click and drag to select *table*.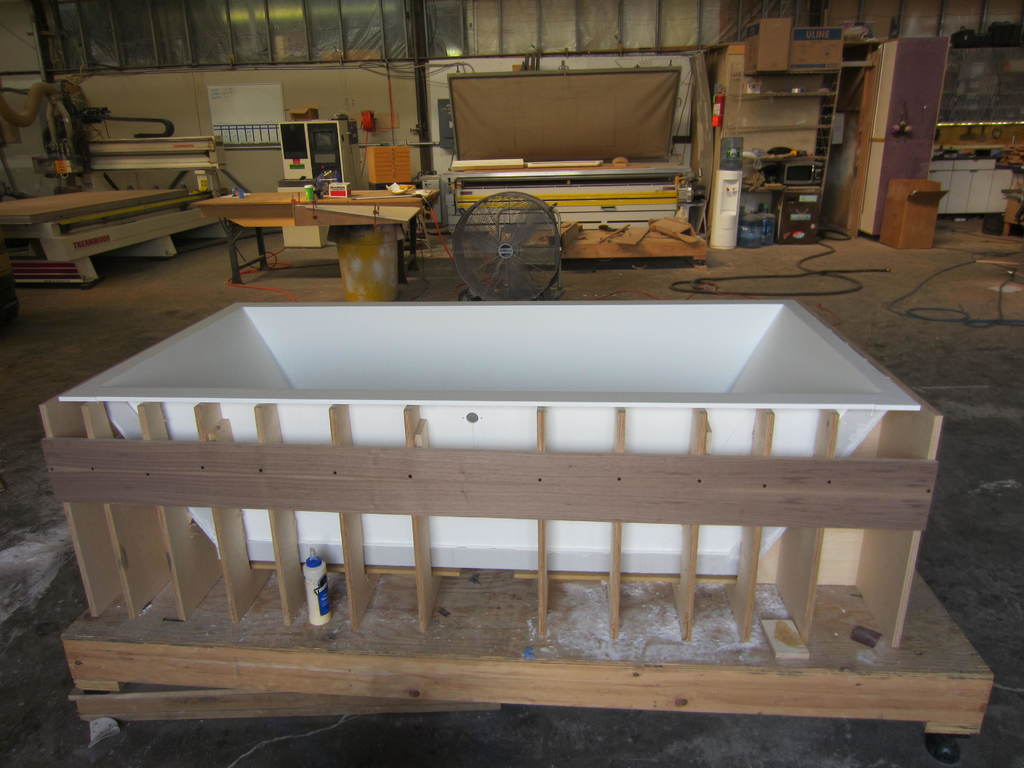
Selection: select_region(211, 181, 426, 295).
